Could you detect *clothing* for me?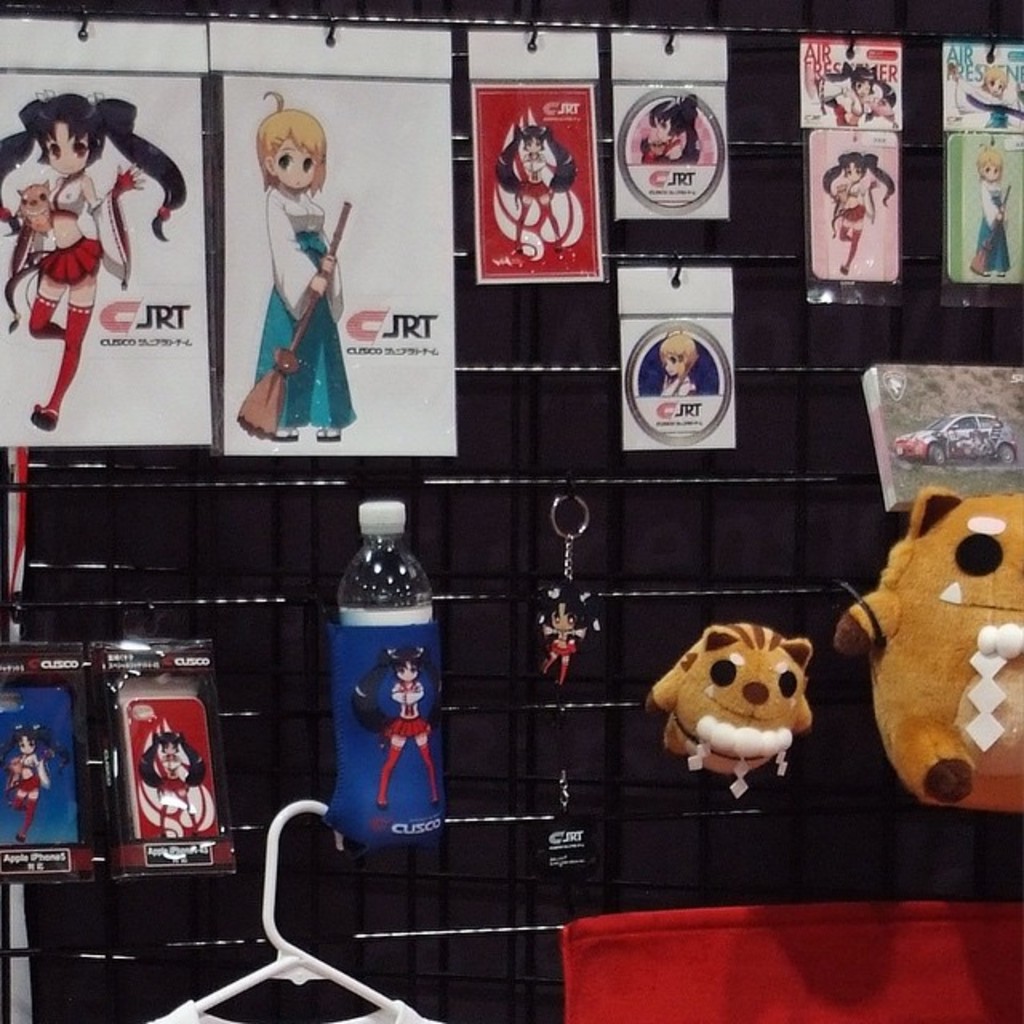
Detection result: select_region(40, 176, 147, 293).
